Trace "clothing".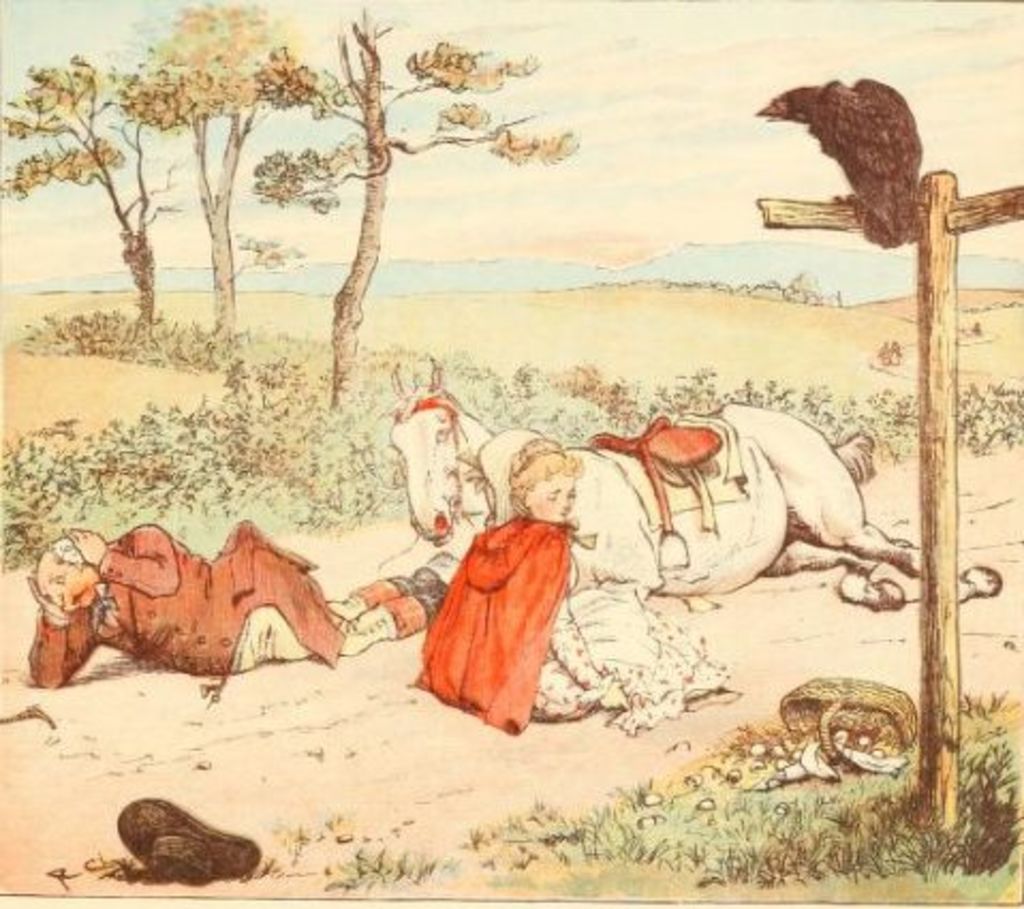
Traced to BBox(24, 522, 430, 687).
